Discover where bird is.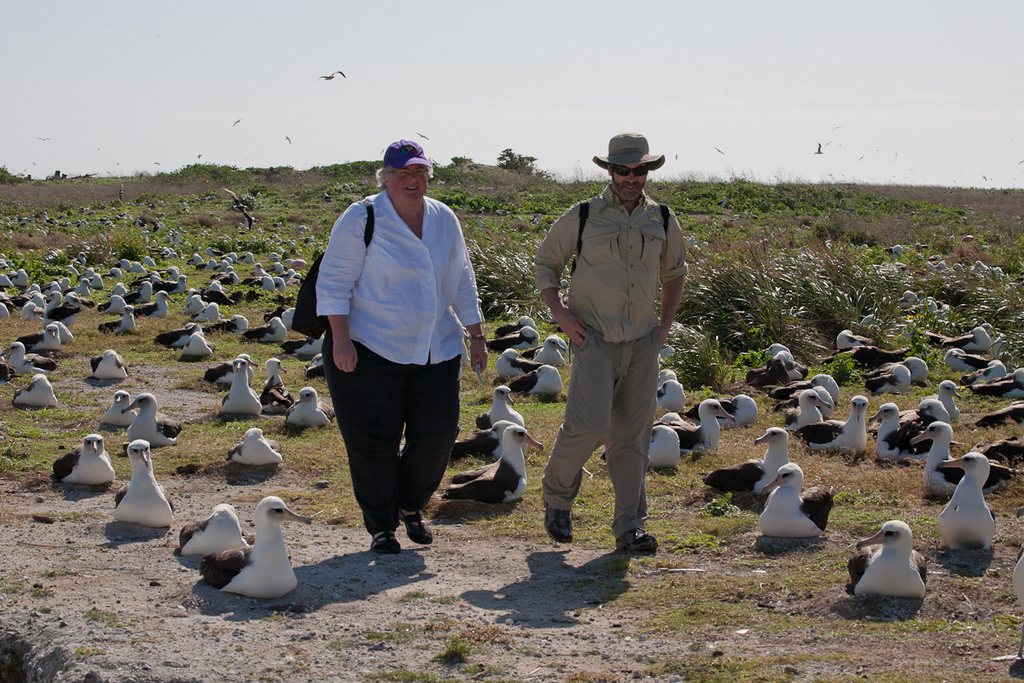
Discovered at crop(702, 426, 788, 494).
